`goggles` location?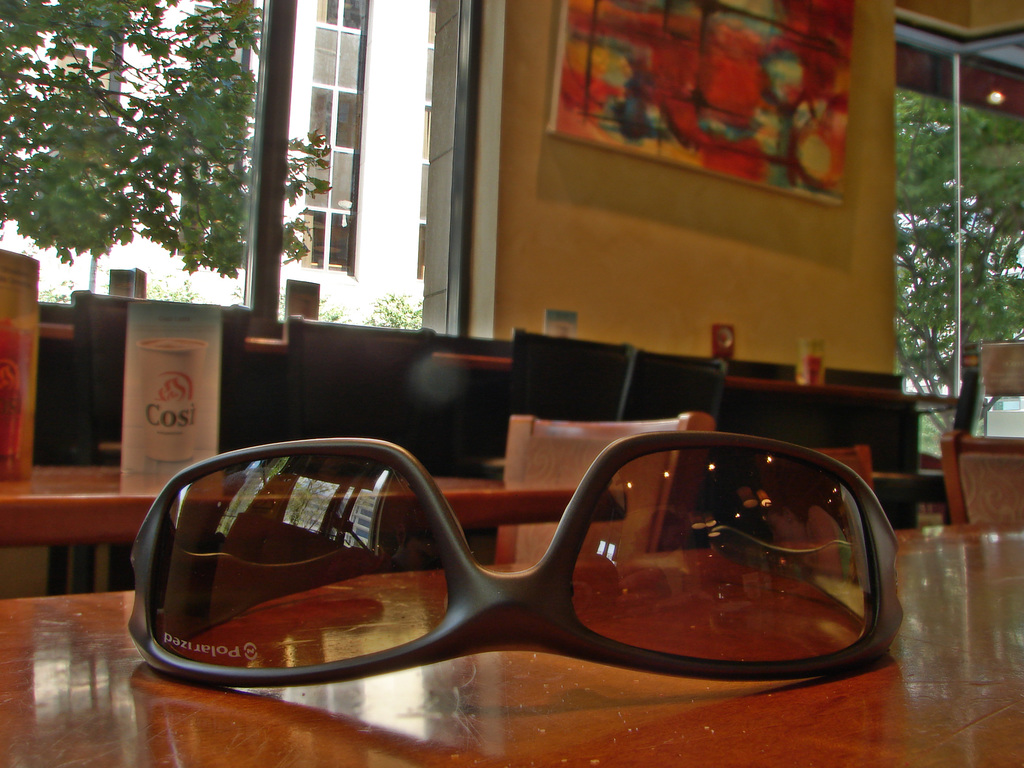
(left=104, top=416, right=934, bottom=717)
